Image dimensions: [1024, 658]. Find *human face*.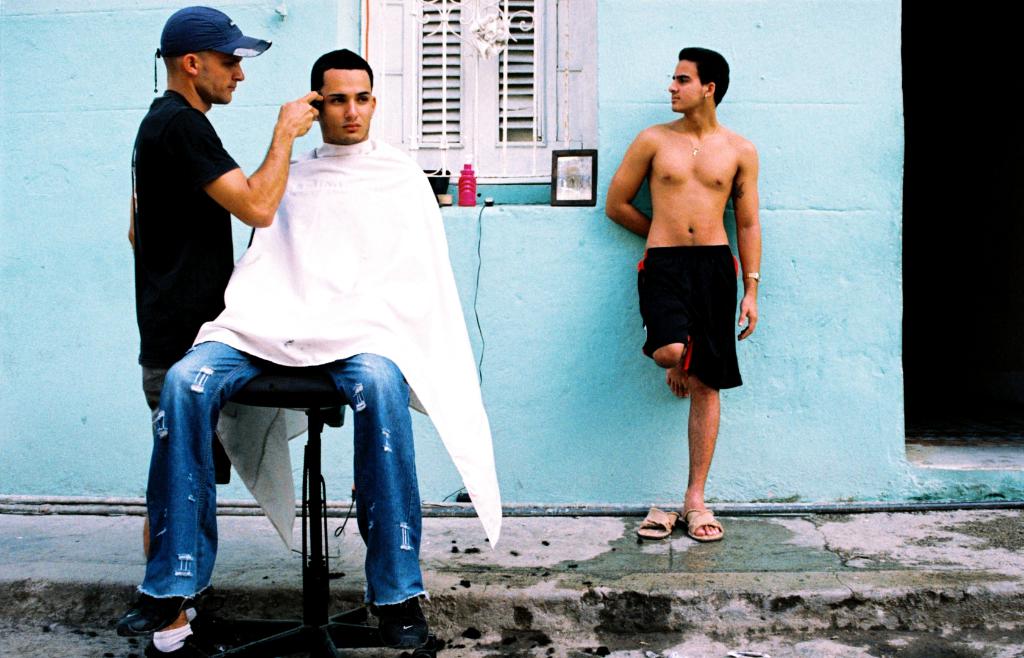
326, 72, 371, 140.
